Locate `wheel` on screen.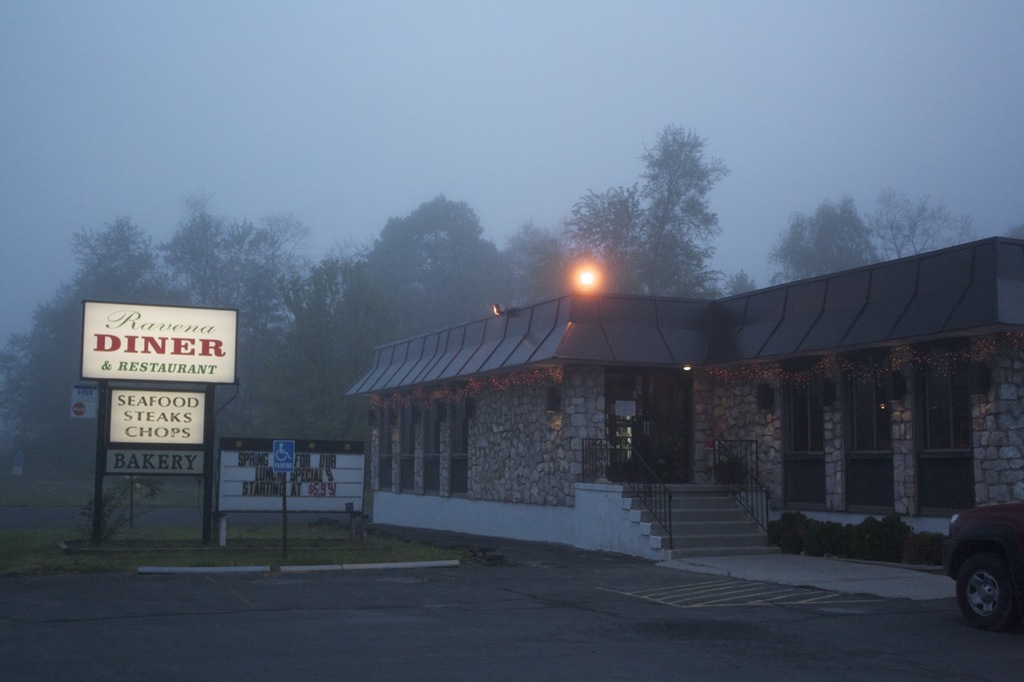
On screen at select_region(943, 536, 1017, 636).
